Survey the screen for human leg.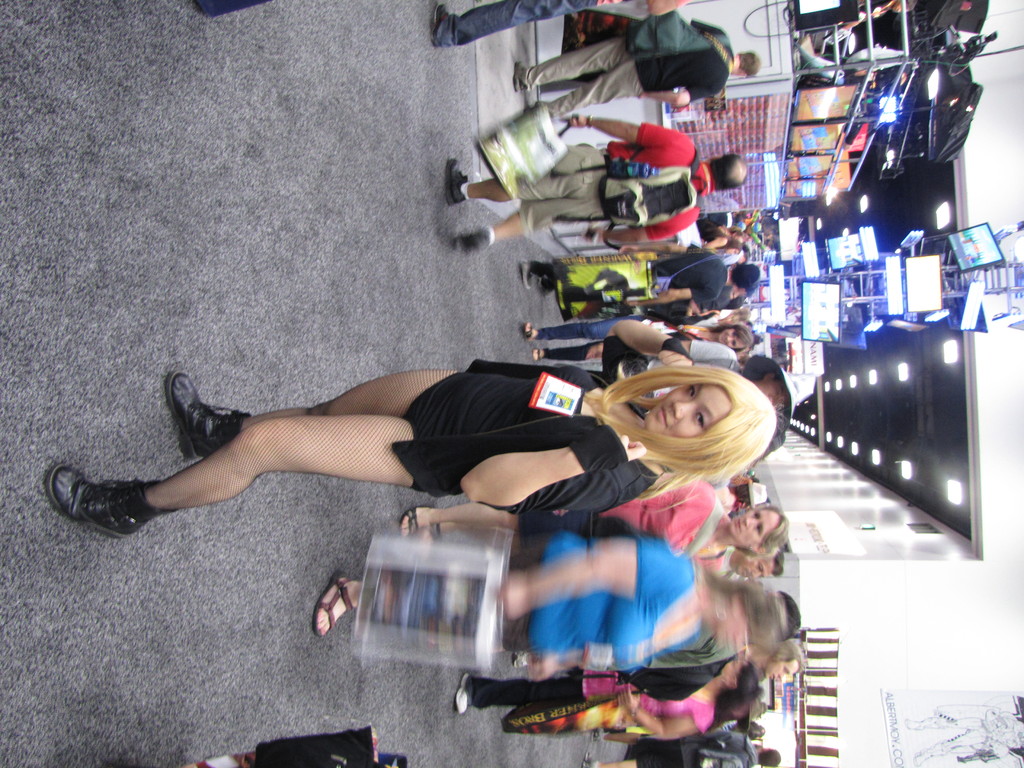
Survey found: 524/312/635/337.
